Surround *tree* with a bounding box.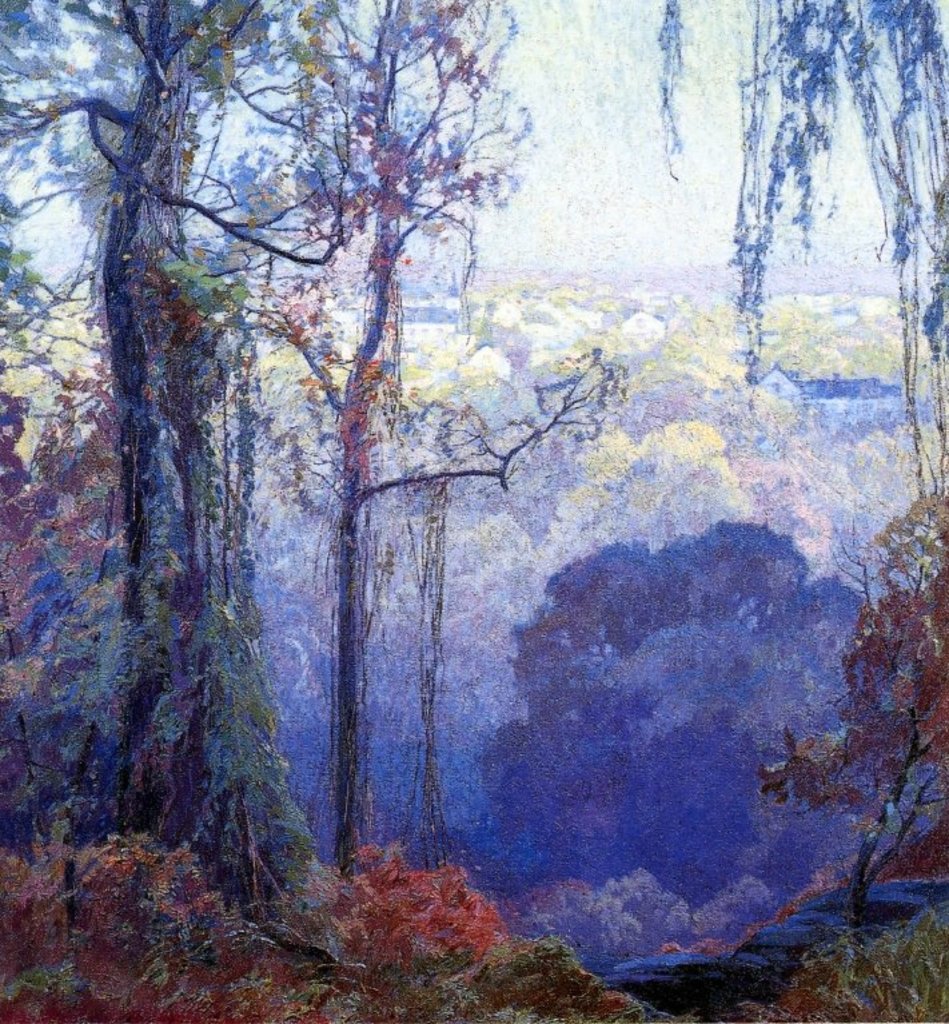
<box>761,501,948,927</box>.
